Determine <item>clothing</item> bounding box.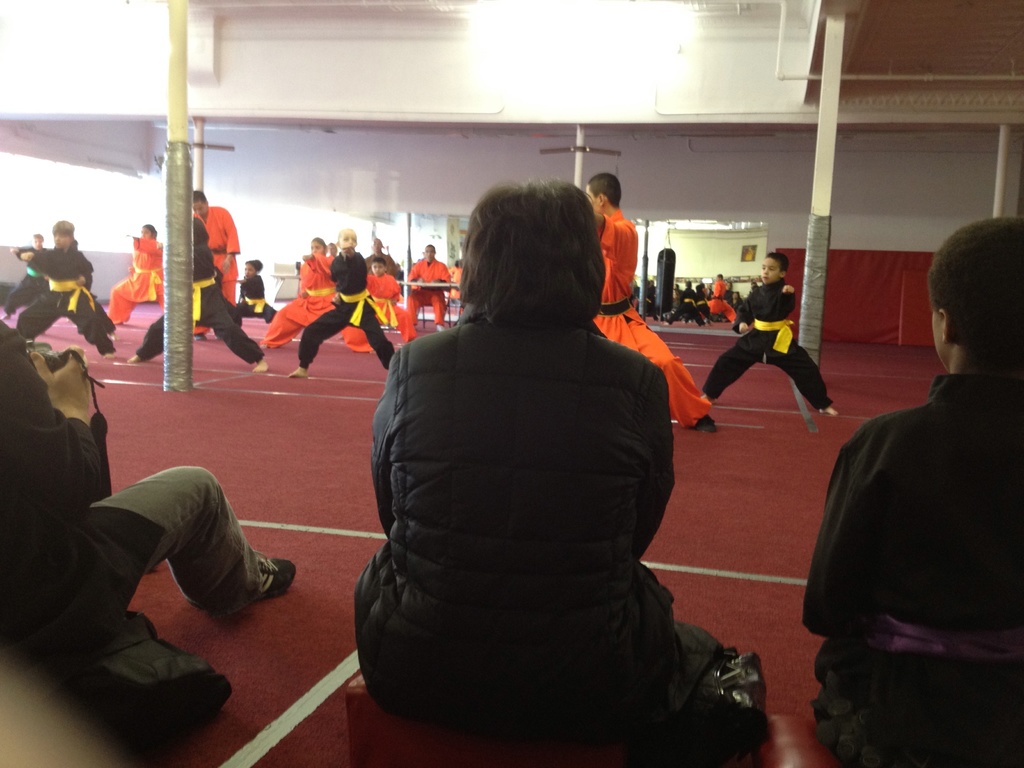
Determined: 260/256/374/349.
